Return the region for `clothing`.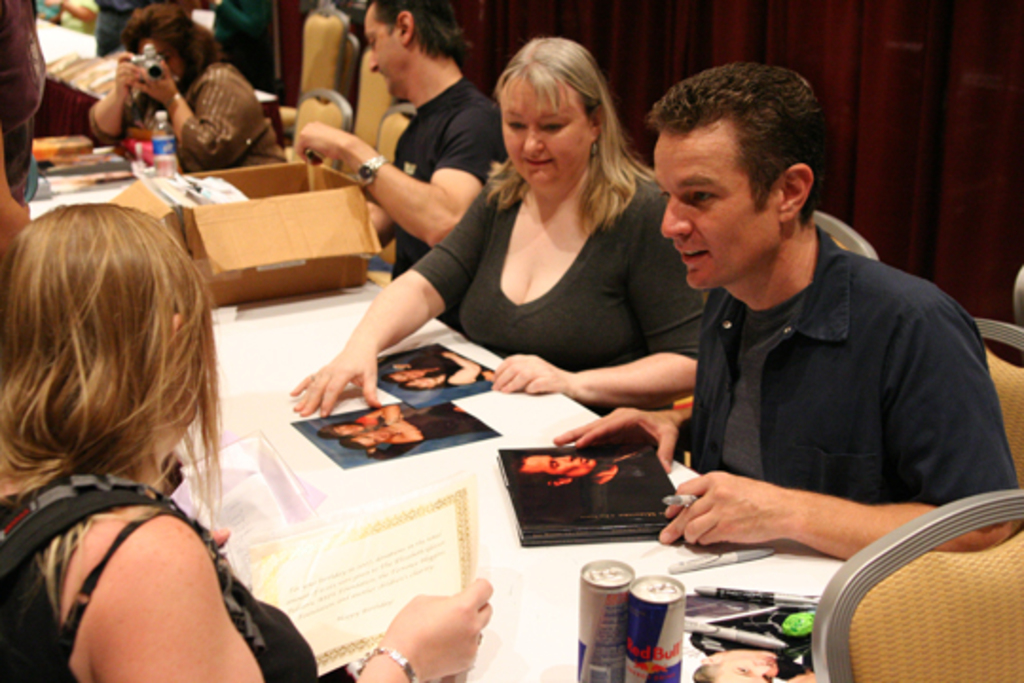
(left=0, top=472, right=317, bottom=681).
